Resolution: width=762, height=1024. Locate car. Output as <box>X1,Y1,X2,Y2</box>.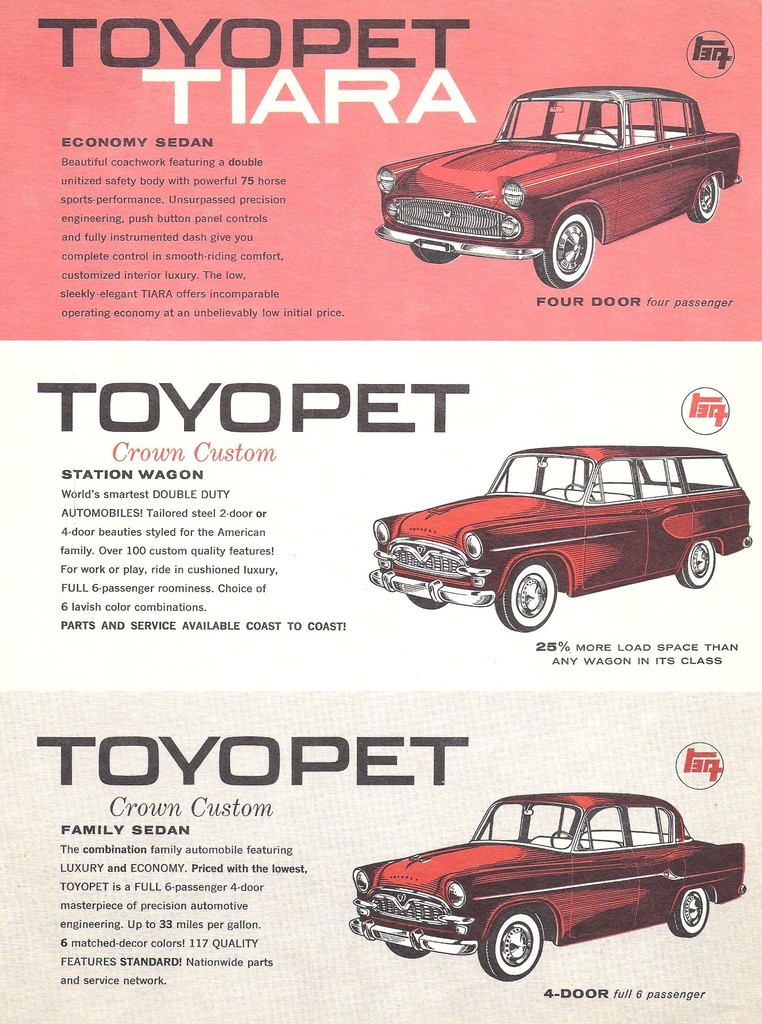
<box>373,81,744,288</box>.
